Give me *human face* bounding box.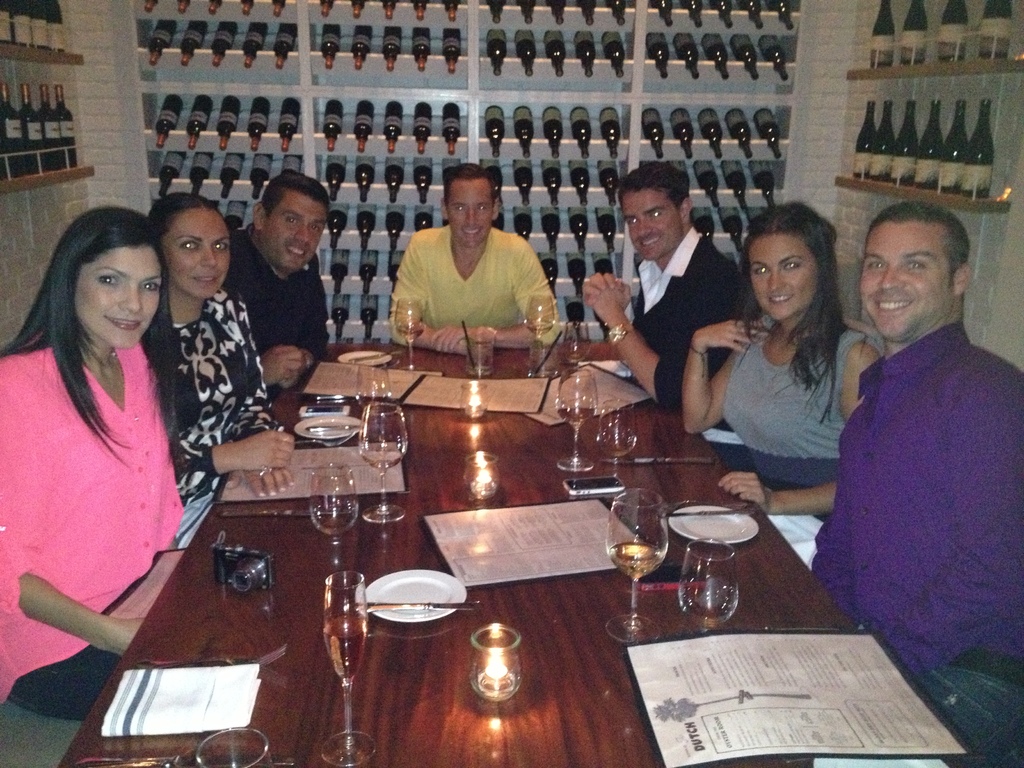
Rect(618, 189, 684, 260).
